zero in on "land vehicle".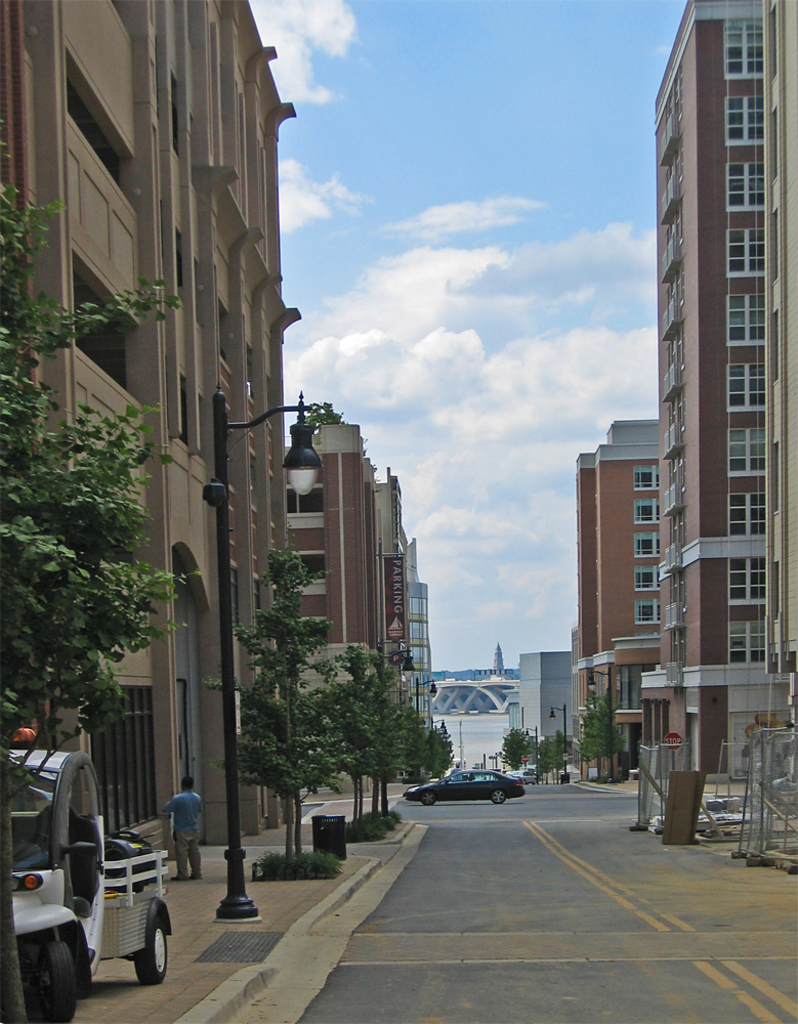
Zeroed in: box=[409, 767, 533, 818].
